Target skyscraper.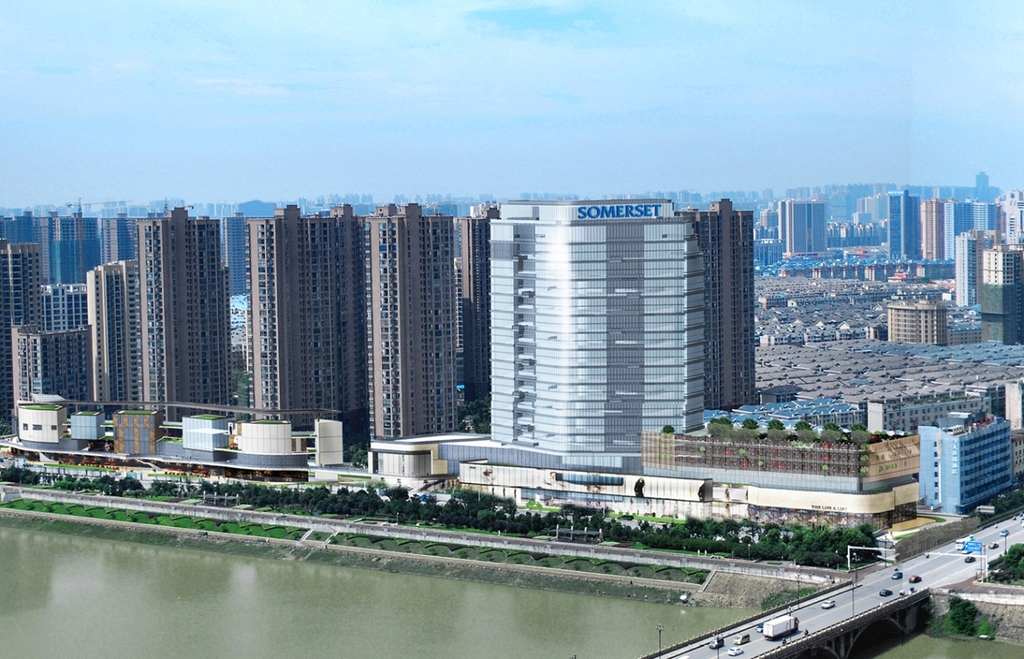
Target region: region(0, 215, 56, 287).
